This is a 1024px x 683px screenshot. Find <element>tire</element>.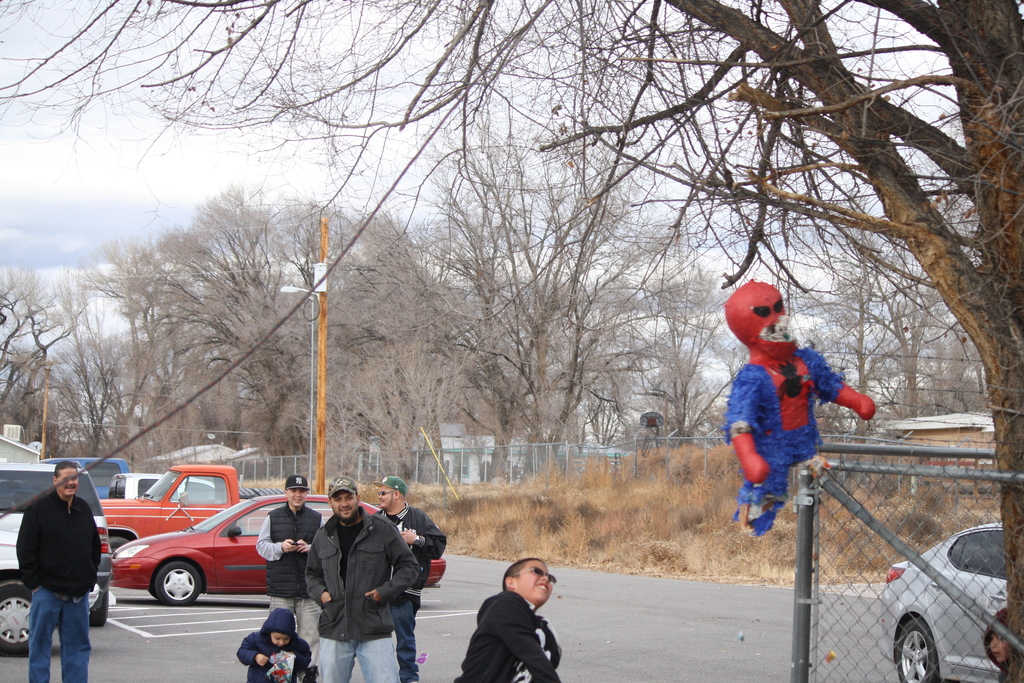
Bounding box: 893, 618, 941, 682.
